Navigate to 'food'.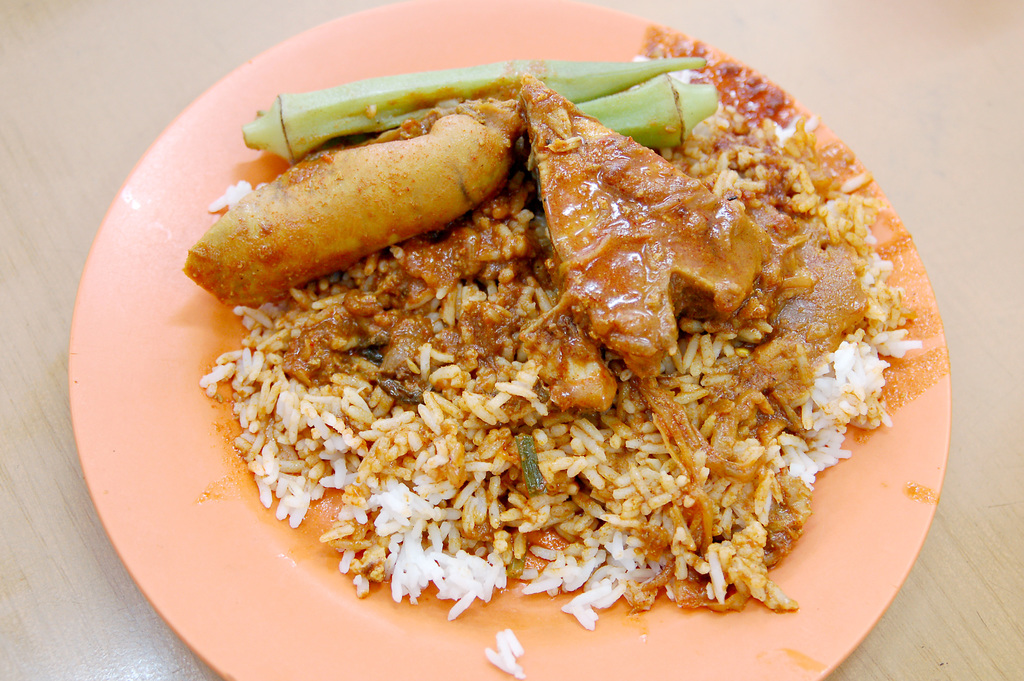
Navigation target: crop(177, 21, 948, 680).
